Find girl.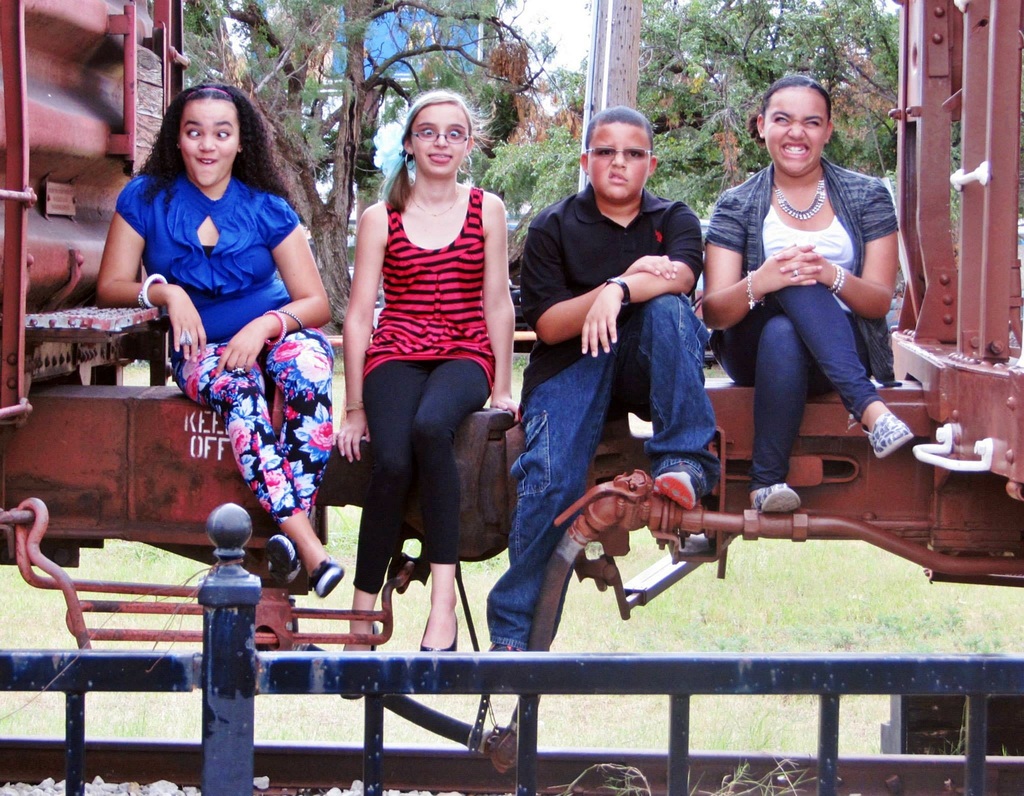
701:72:915:513.
